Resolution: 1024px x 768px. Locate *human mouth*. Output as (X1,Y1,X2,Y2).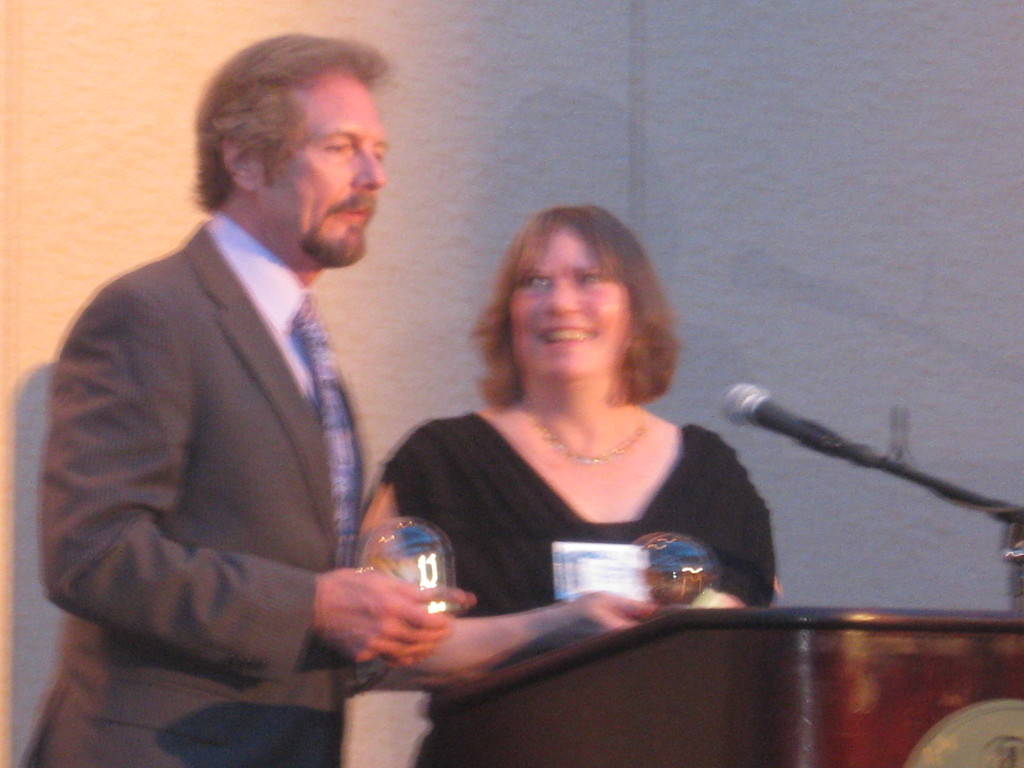
(543,323,597,349).
